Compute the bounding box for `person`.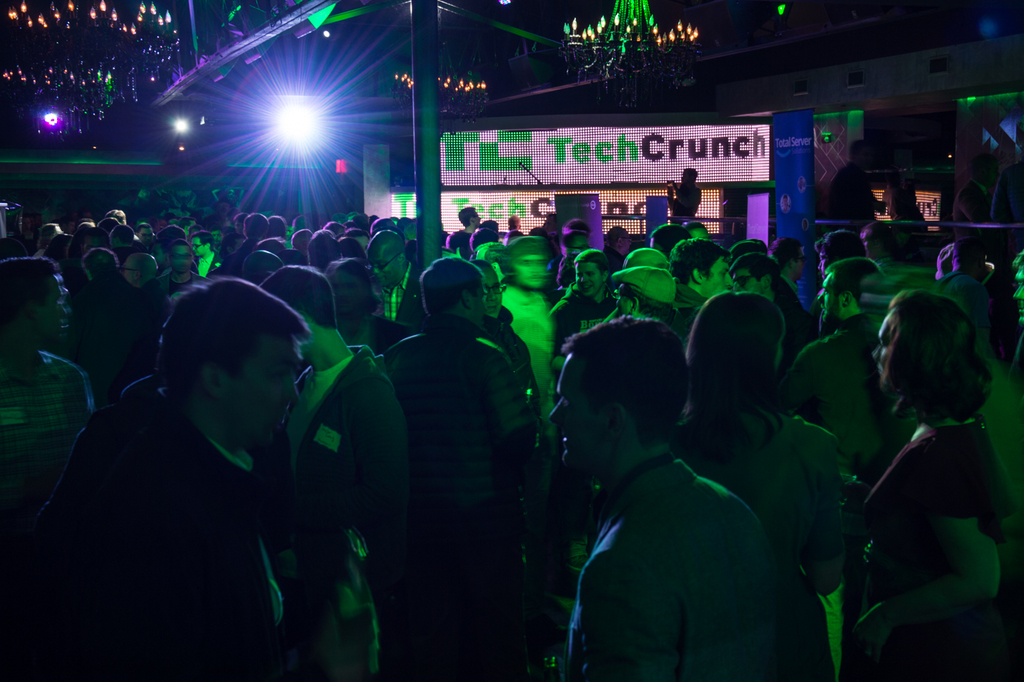
[212, 184, 246, 208].
